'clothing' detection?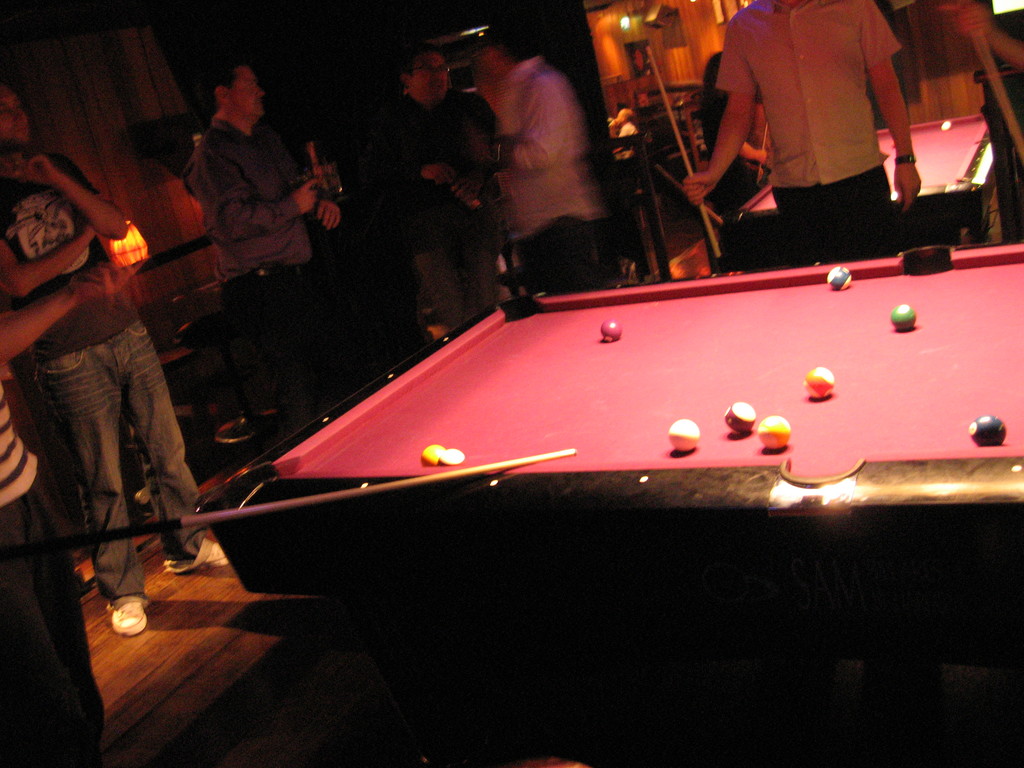
Rect(180, 108, 318, 412)
